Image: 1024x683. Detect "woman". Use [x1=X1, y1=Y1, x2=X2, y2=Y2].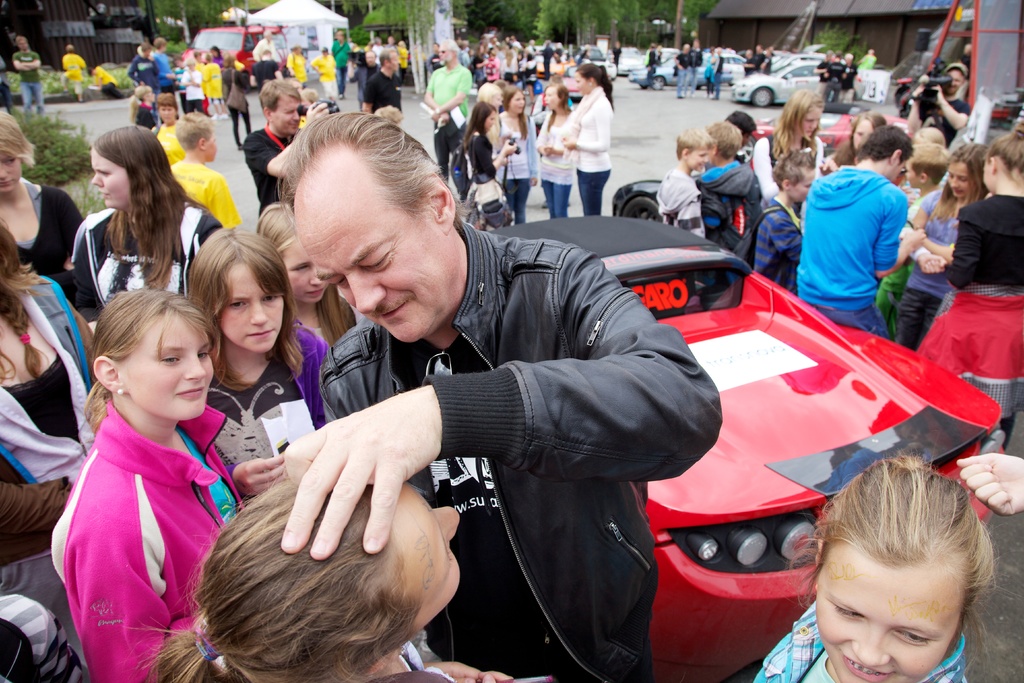
[x1=122, y1=468, x2=556, y2=682].
